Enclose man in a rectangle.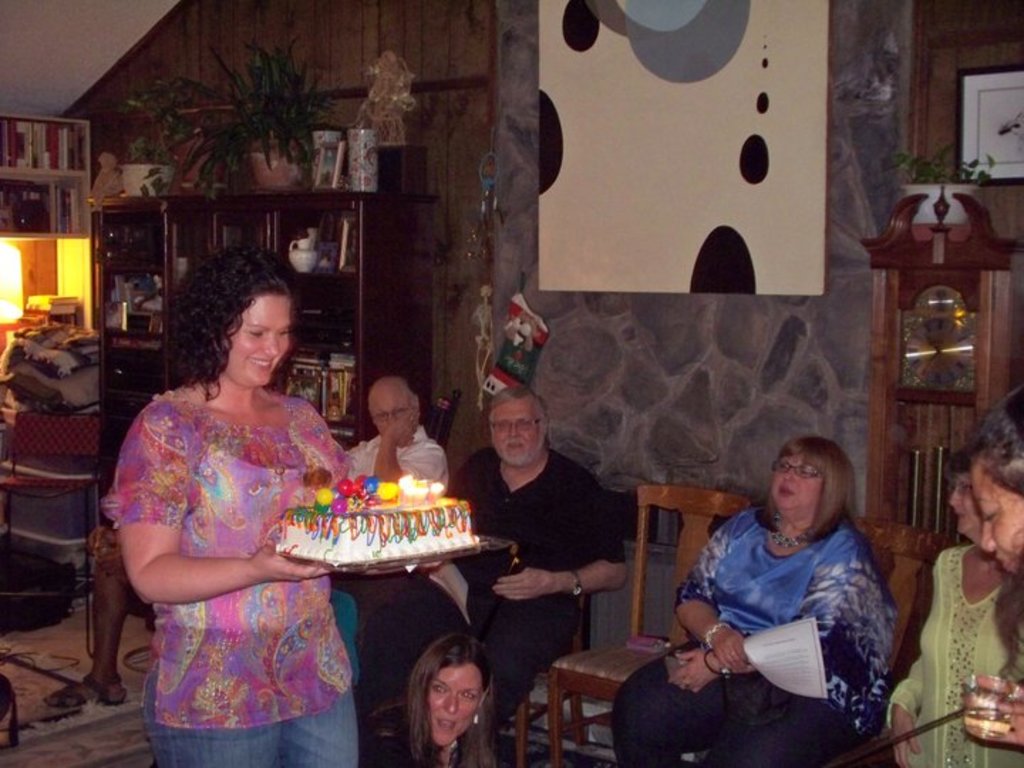
442, 387, 627, 767.
